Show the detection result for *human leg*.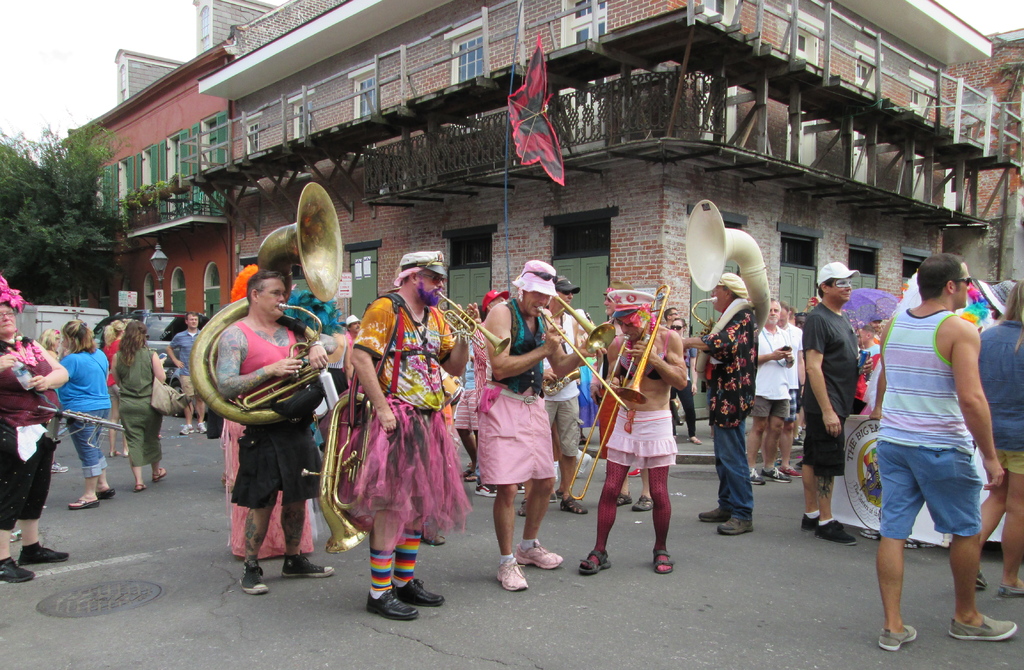
1003,448,1023,596.
